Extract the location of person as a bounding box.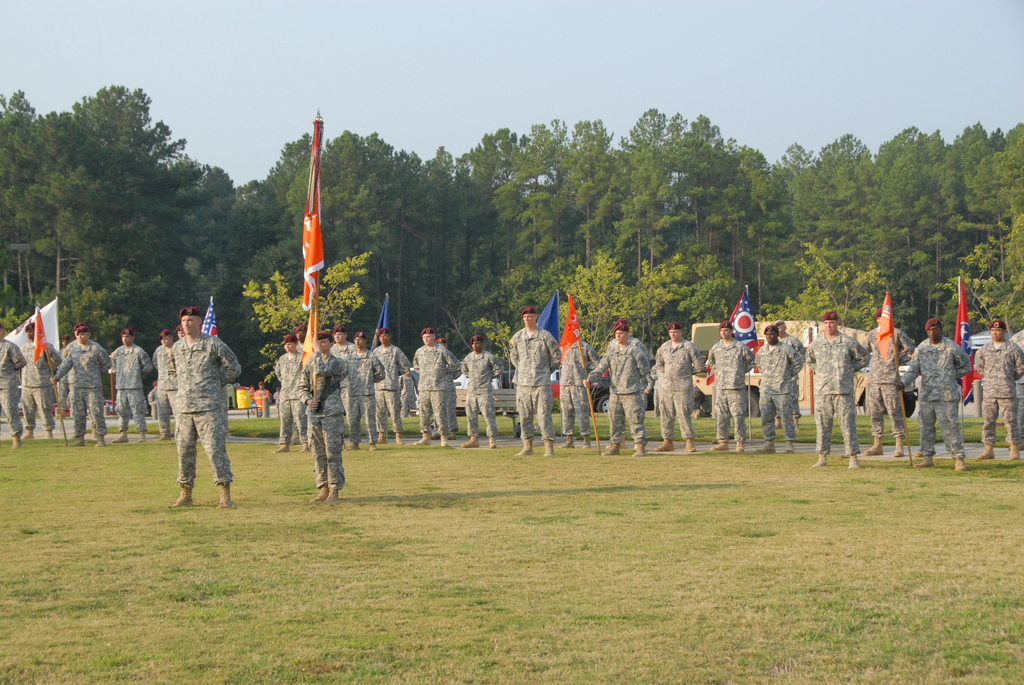
(left=710, top=326, right=750, bottom=450).
